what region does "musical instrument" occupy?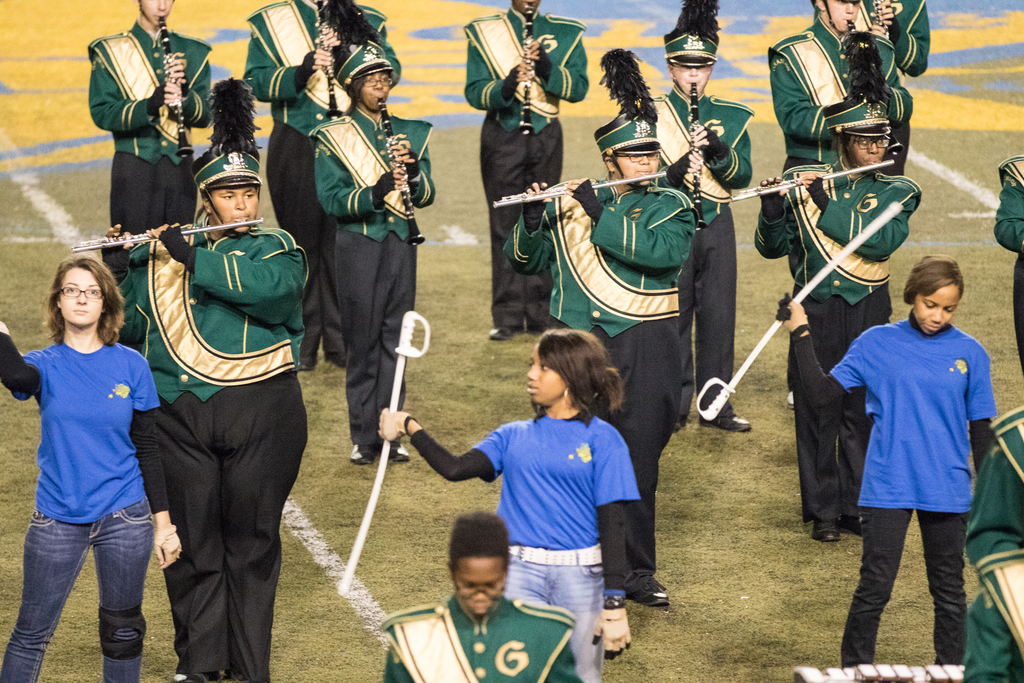
{"x1": 873, "y1": 0, "x2": 899, "y2": 53}.
